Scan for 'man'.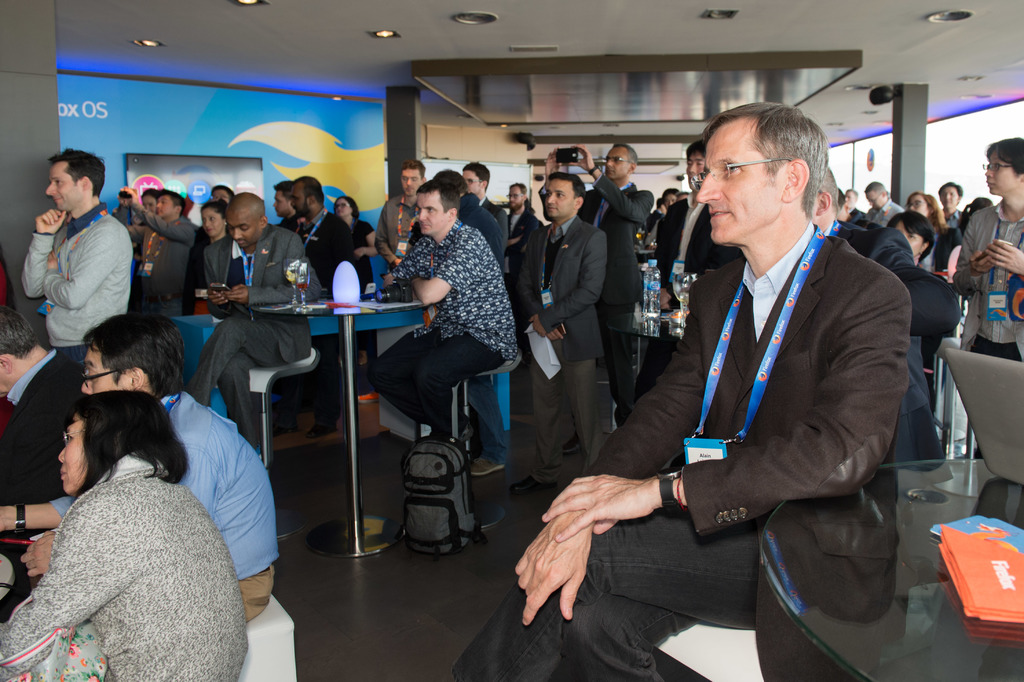
Scan result: bbox=(514, 177, 609, 491).
